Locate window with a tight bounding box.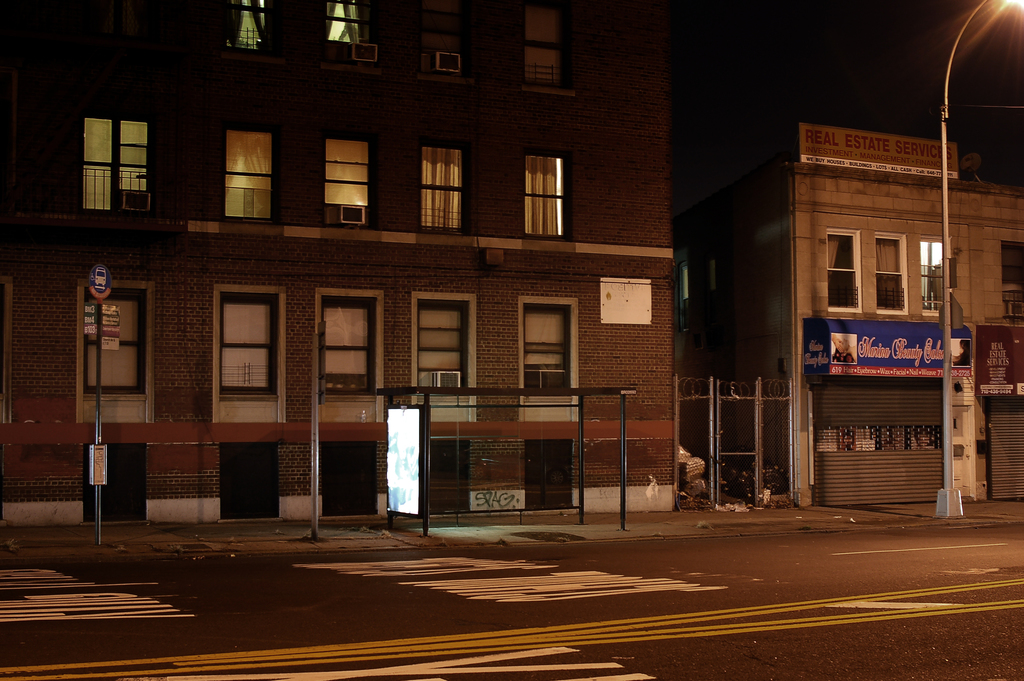
x1=223, y1=129, x2=271, y2=220.
